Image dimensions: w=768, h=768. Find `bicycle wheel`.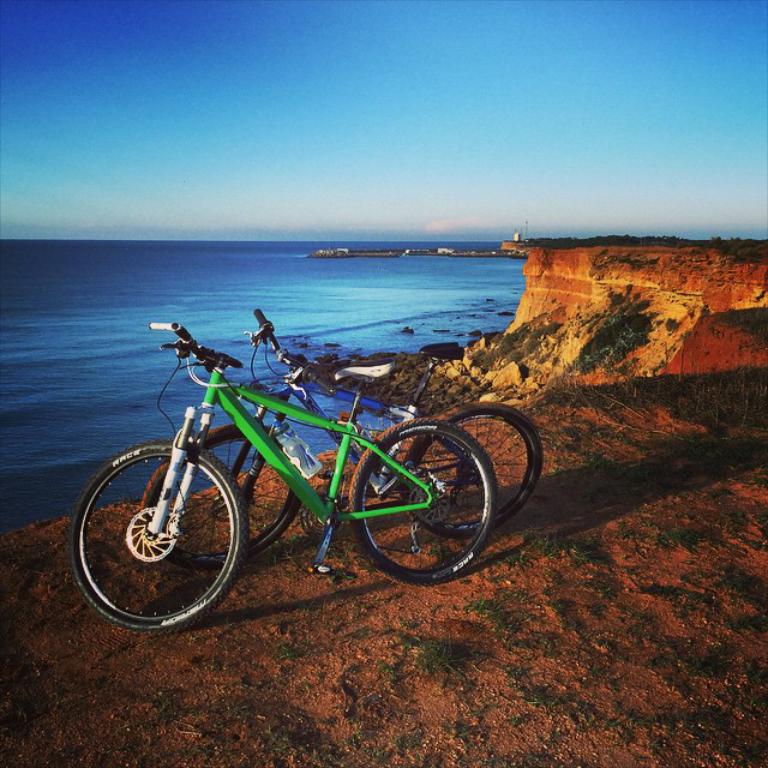
{"x1": 74, "y1": 437, "x2": 251, "y2": 647}.
